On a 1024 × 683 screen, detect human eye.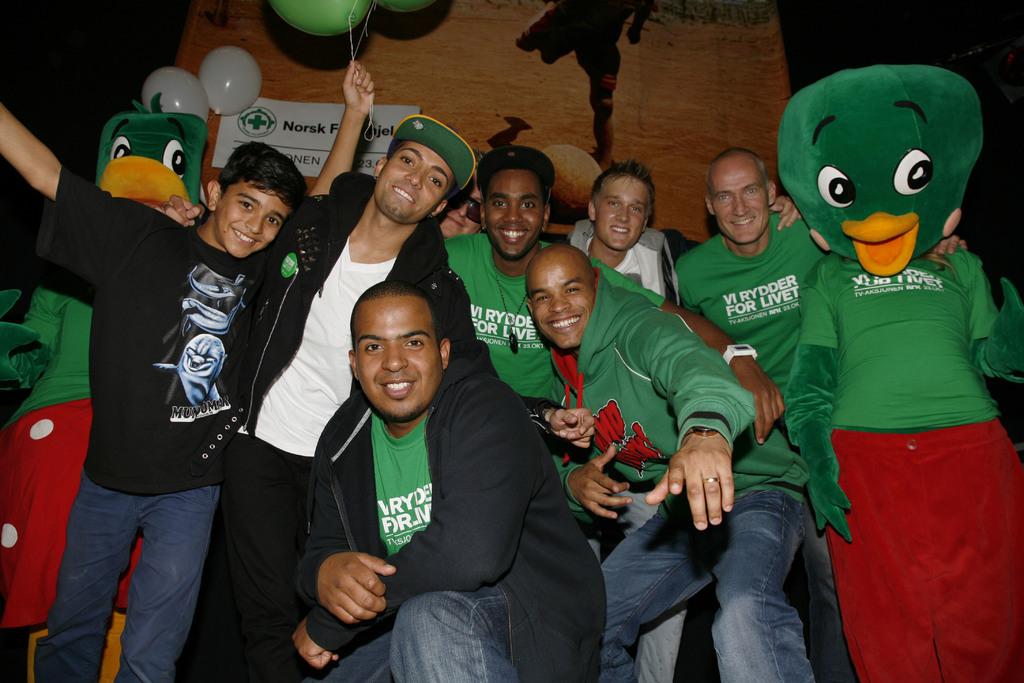
[403,330,428,351].
